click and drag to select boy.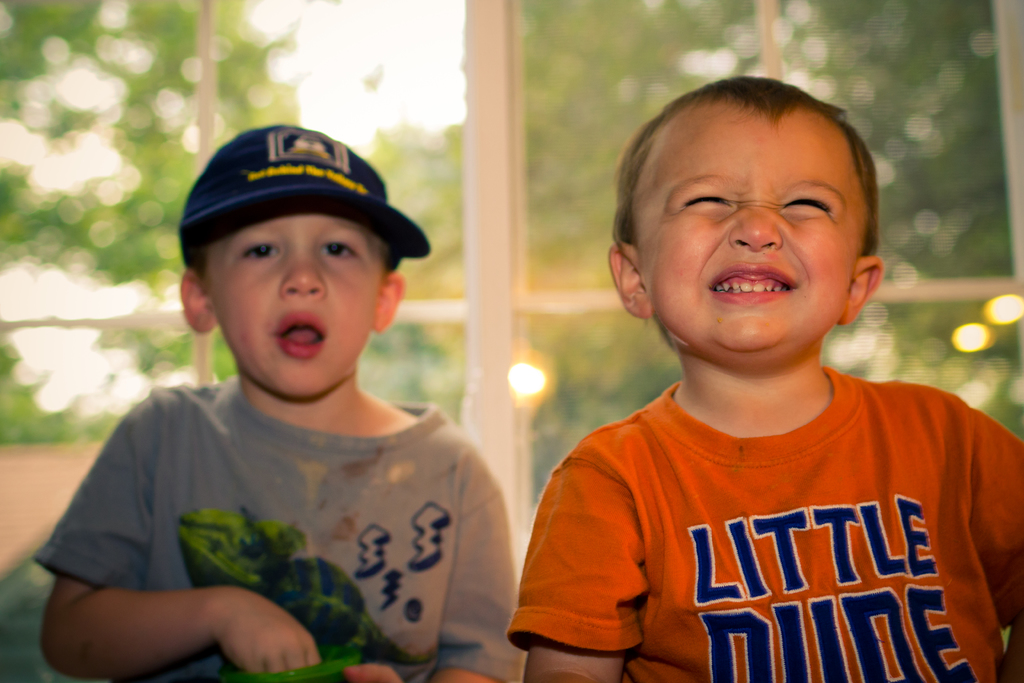
Selection: x1=31, y1=126, x2=527, y2=682.
